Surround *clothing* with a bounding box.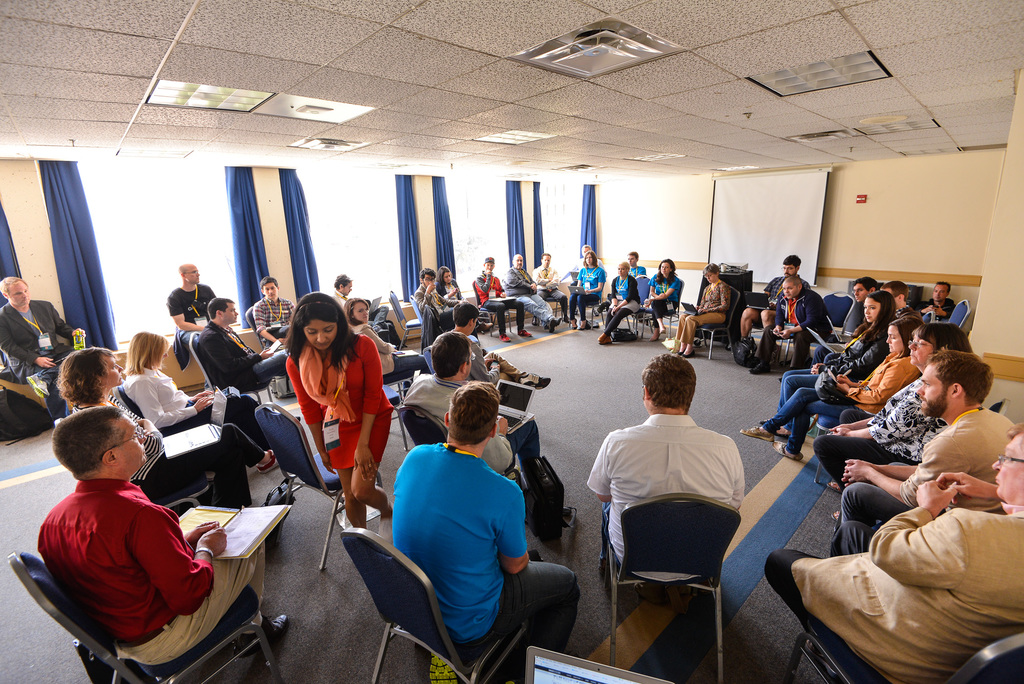
rect(627, 248, 644, 277).
